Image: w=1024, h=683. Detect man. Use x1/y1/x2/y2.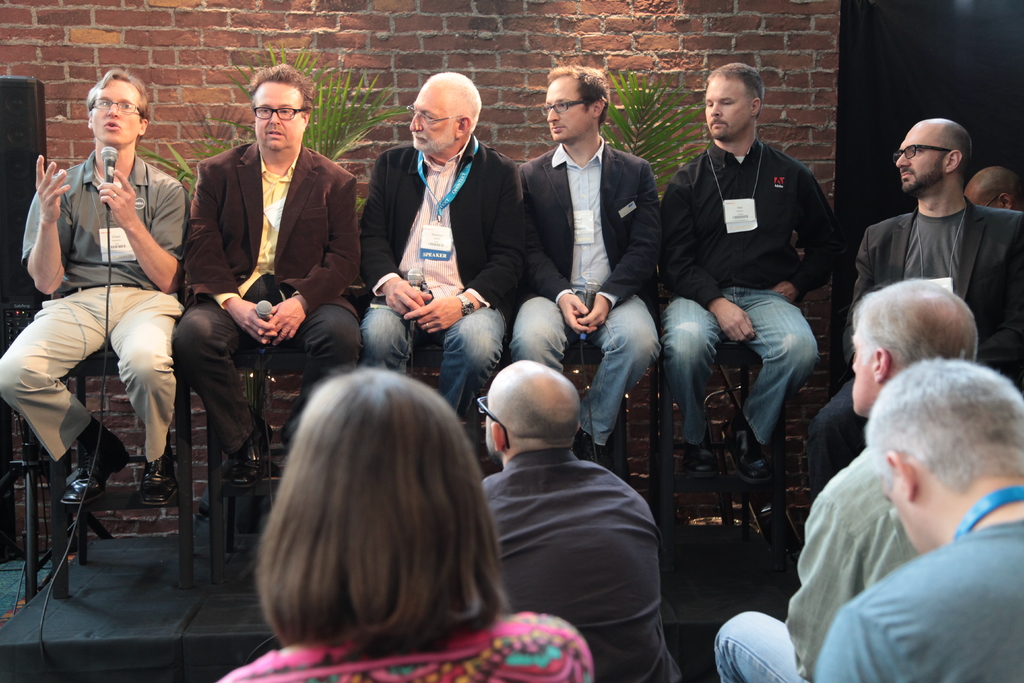
364/74/520/482.
